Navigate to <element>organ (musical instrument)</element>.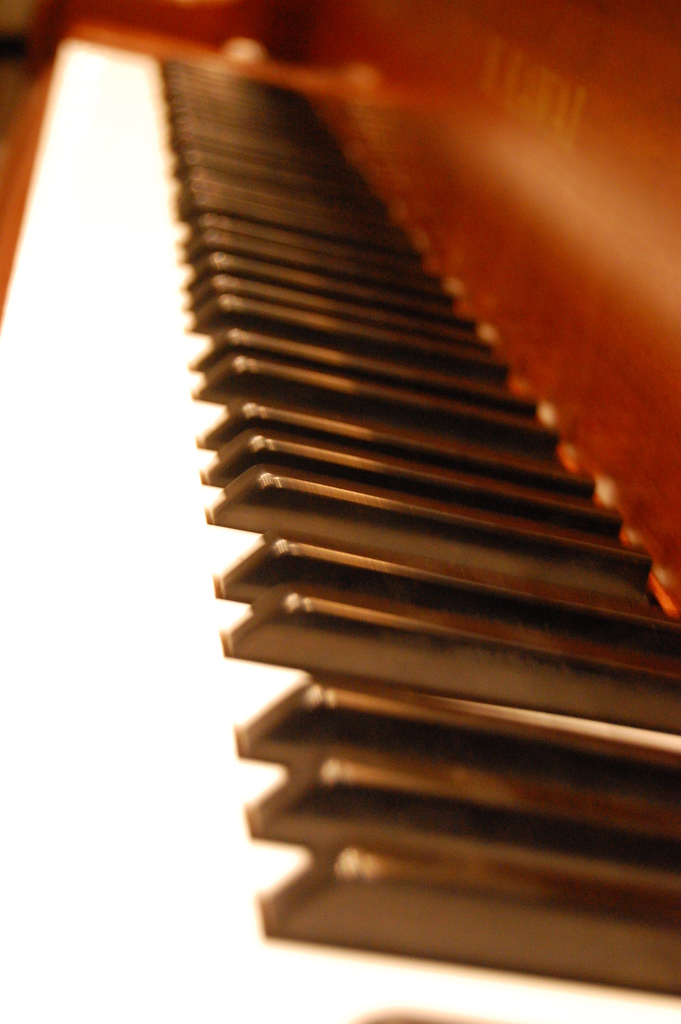
Navigation target: x1=37, y1=1, x2=680, y2=979.
